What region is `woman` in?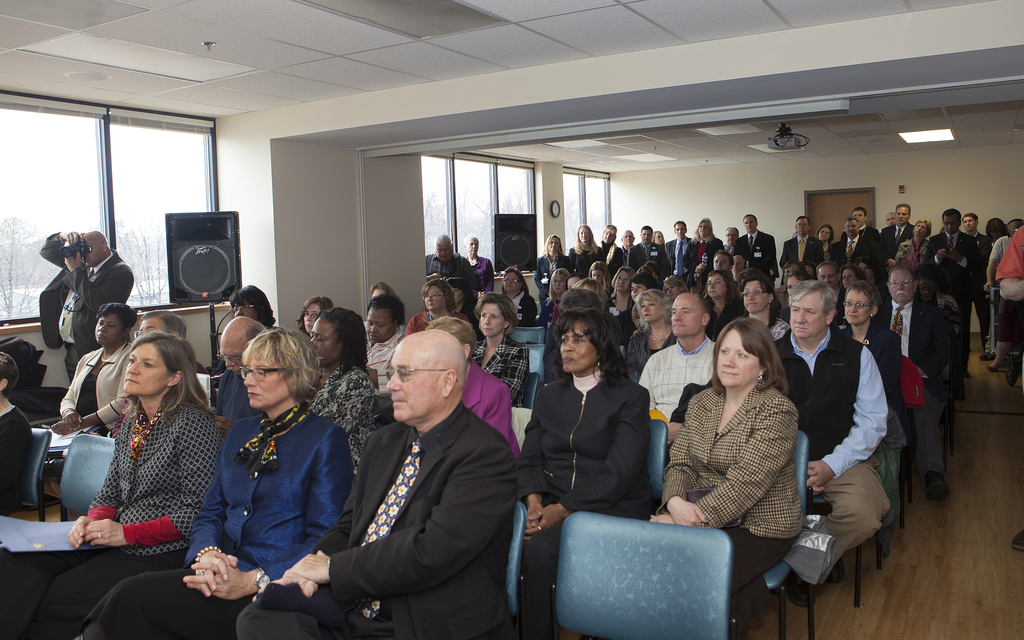
<box>835,280,909,433</box>.
